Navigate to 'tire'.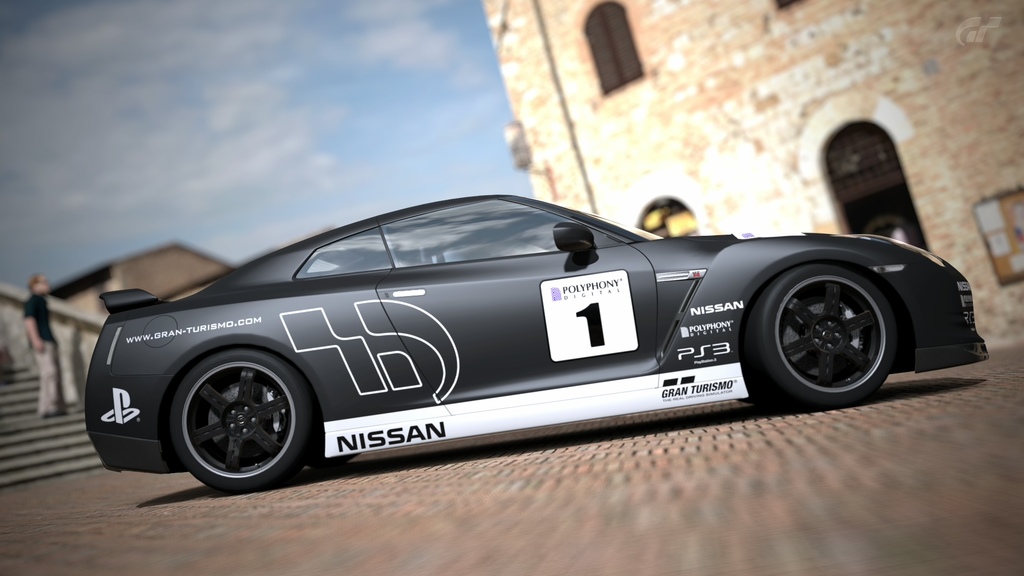
Navigation target: (left=170, top=349, right=311, bottom=492).
